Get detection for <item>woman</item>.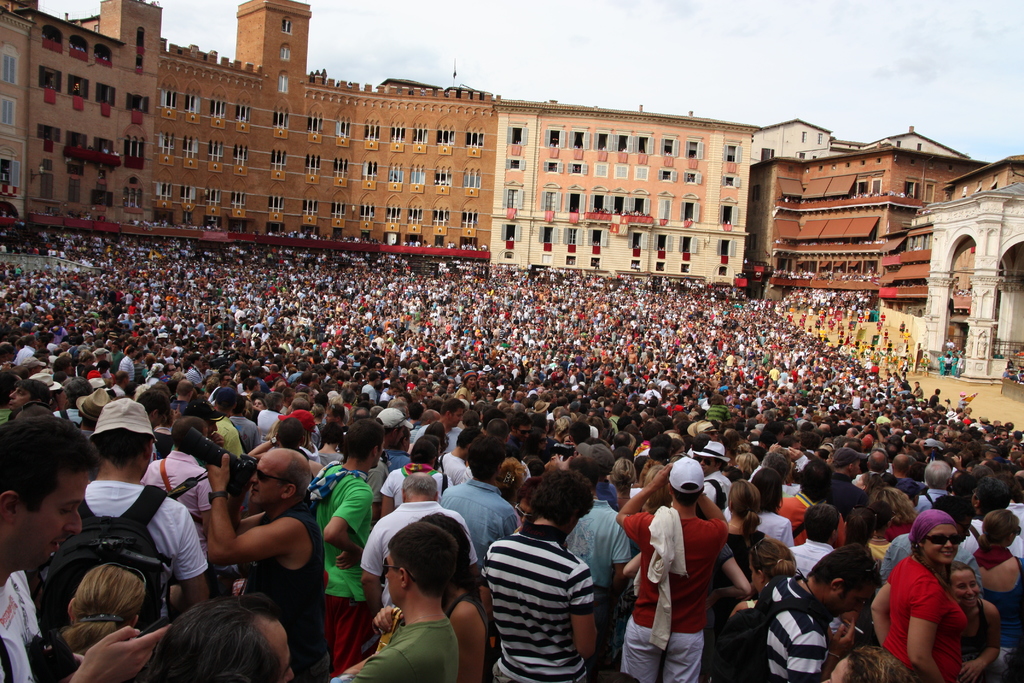
Detection: x1=71 y1=349 x2=104 y2=379.
